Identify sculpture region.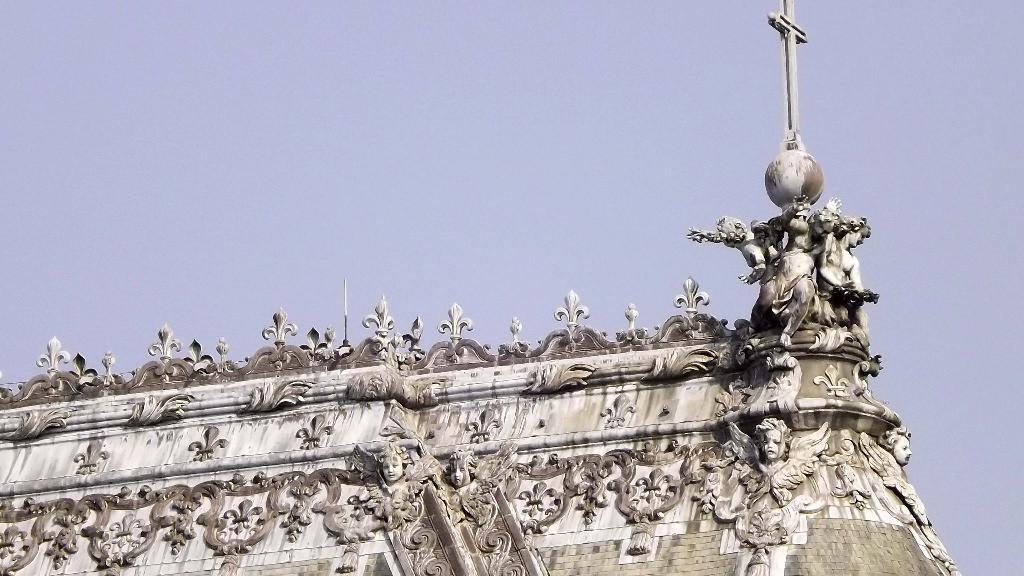
Region: {"x1": 439, "y1": 449, "x2": 518, "y2": 522}.
